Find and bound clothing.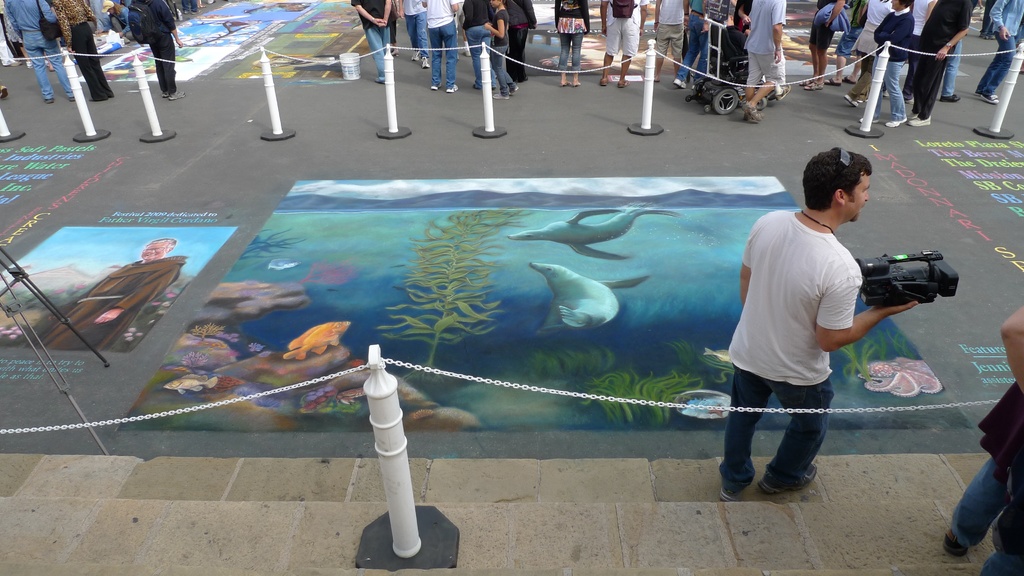
Bound: x1=729, y1=168, x2=880, y2=469.
